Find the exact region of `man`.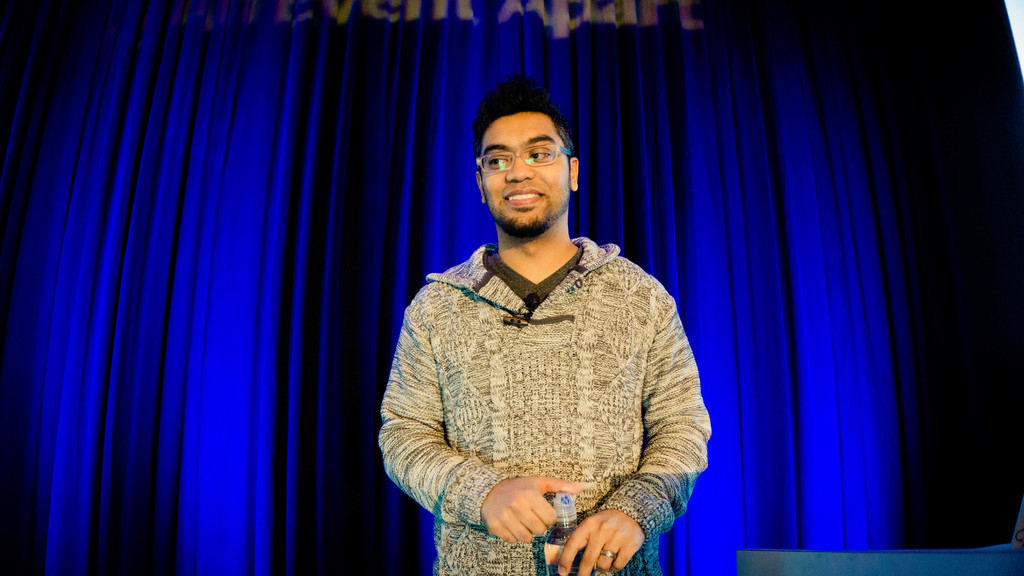
Exact region: 369, 83, 708, 555.
